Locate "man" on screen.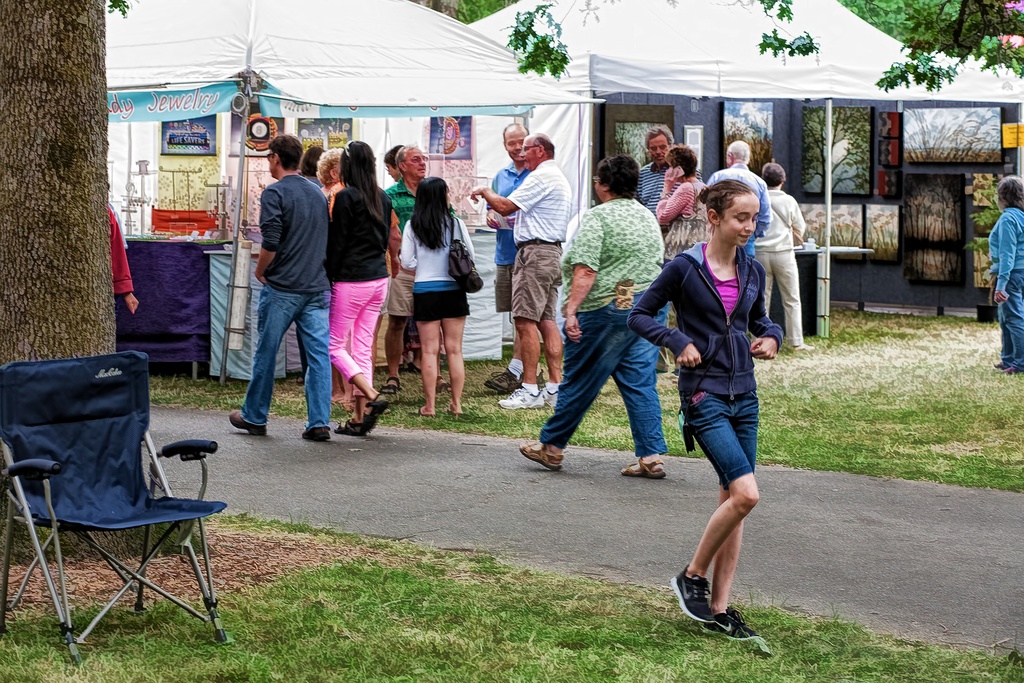
On screen at (624, 126, 701, 217).
